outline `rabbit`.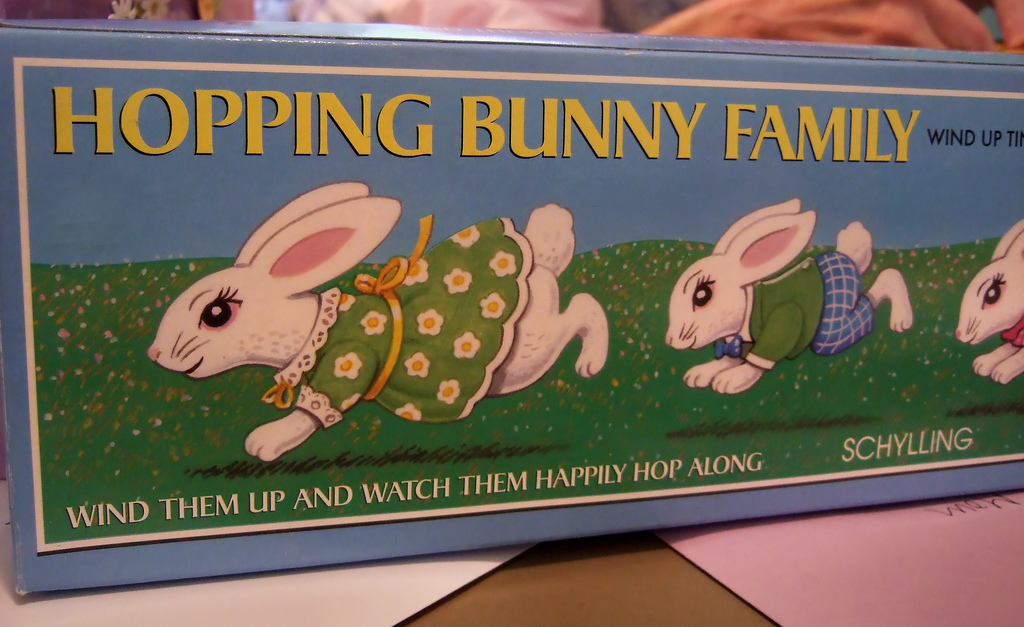
Outline: 148,183,606,461.
